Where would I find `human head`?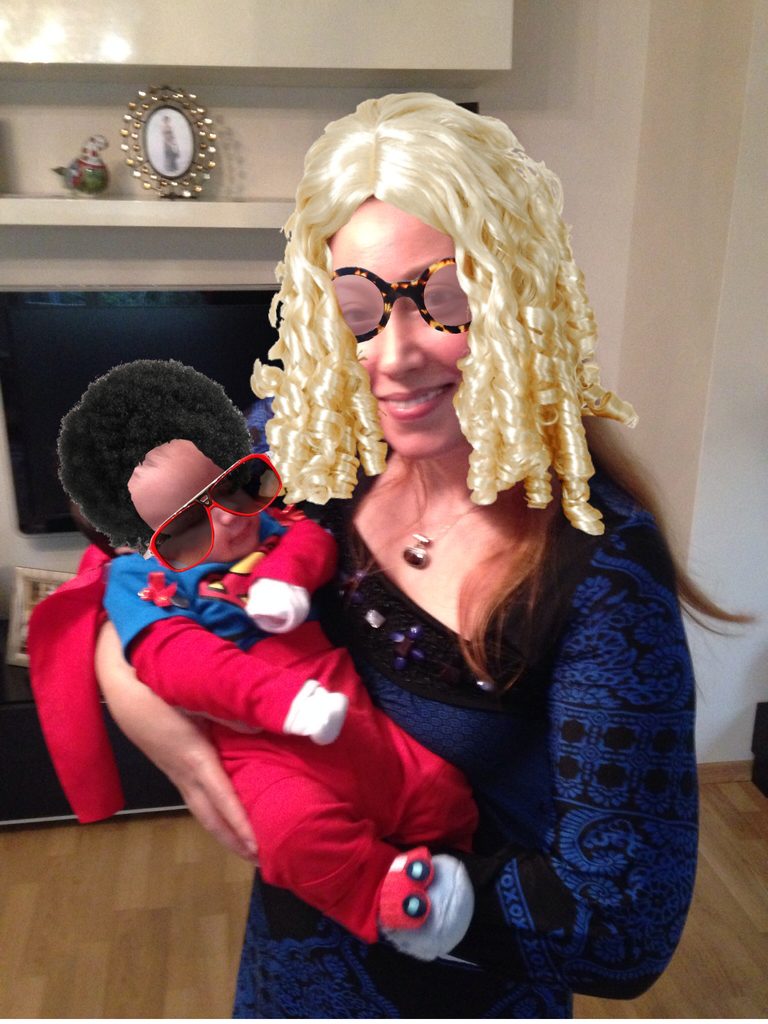
At 51:362:285:566.
